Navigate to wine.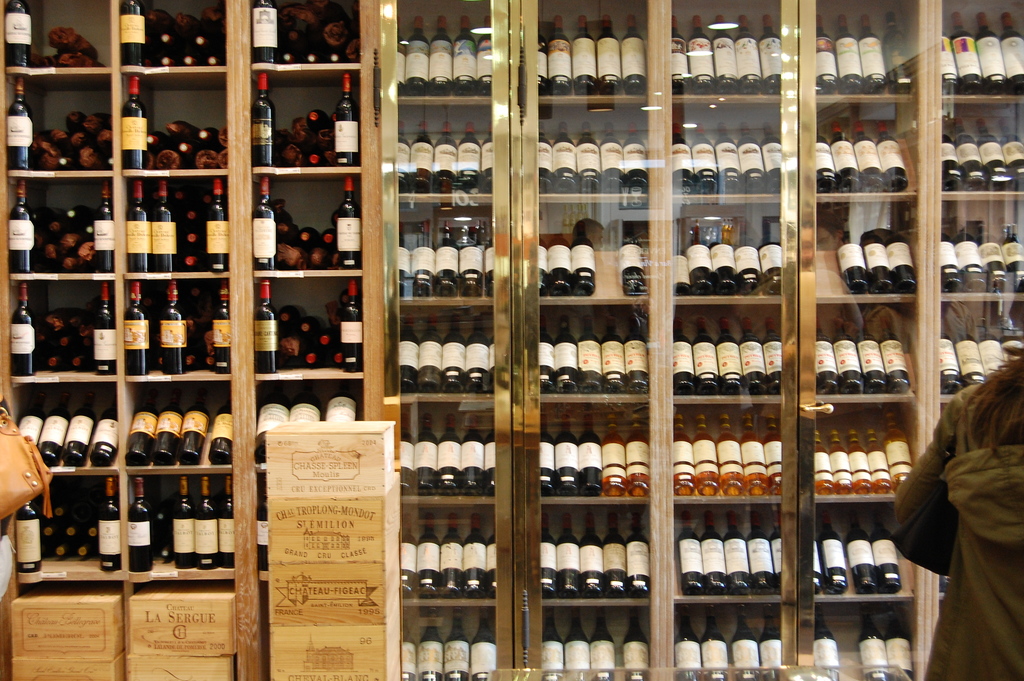
Navigation target: 556:413:579:497.
